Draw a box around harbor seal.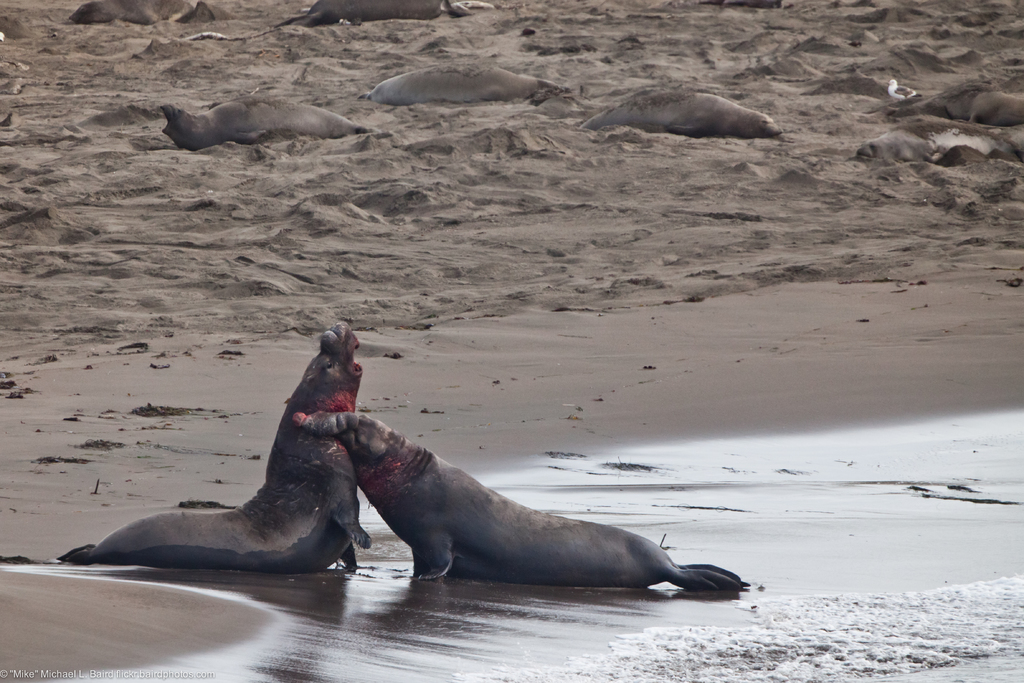
x1=856, y1=129, x2=933, y2=163.
